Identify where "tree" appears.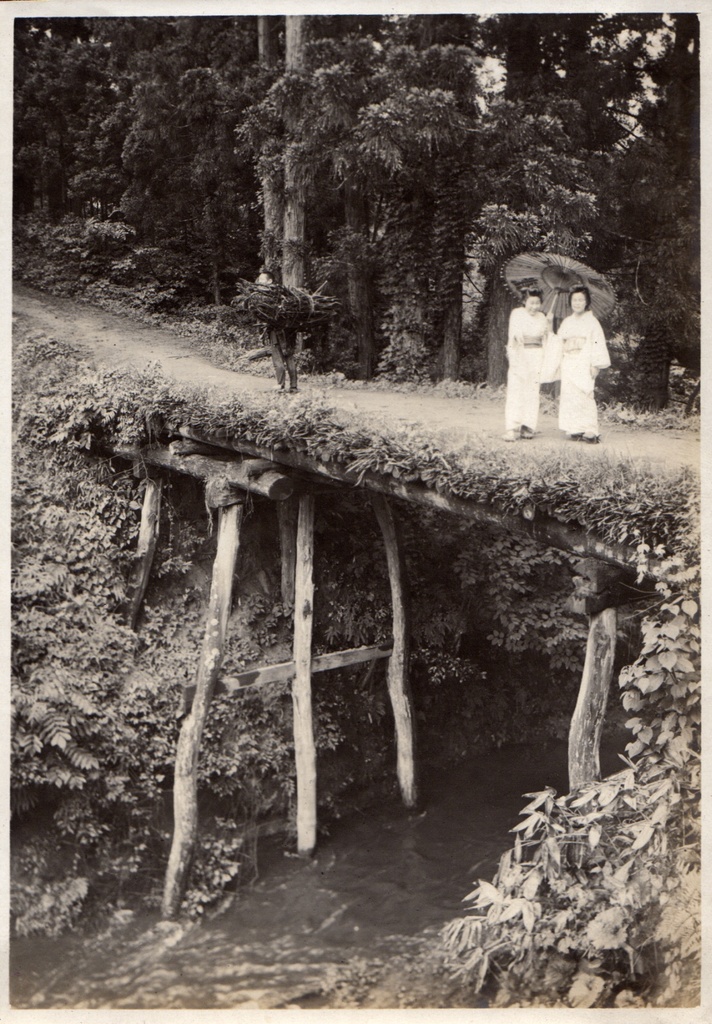
Appears at bbox=(107, 80, 187, 241).
